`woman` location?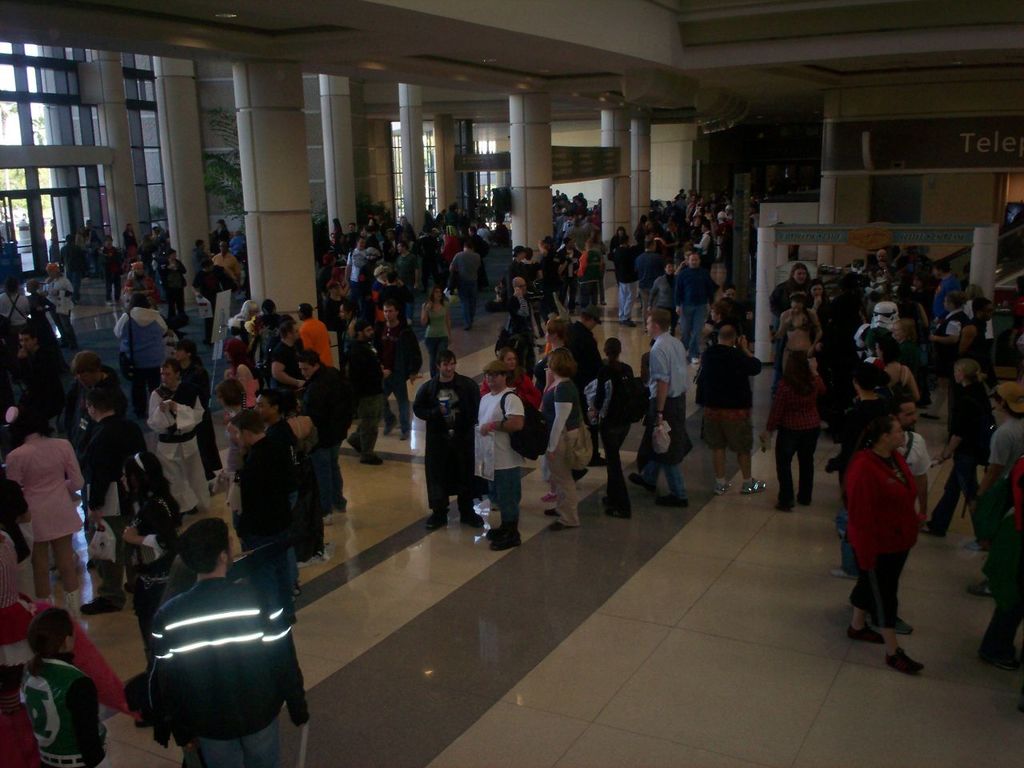
pyautogui.locateOnScreen(207, 220, 229, 250)
